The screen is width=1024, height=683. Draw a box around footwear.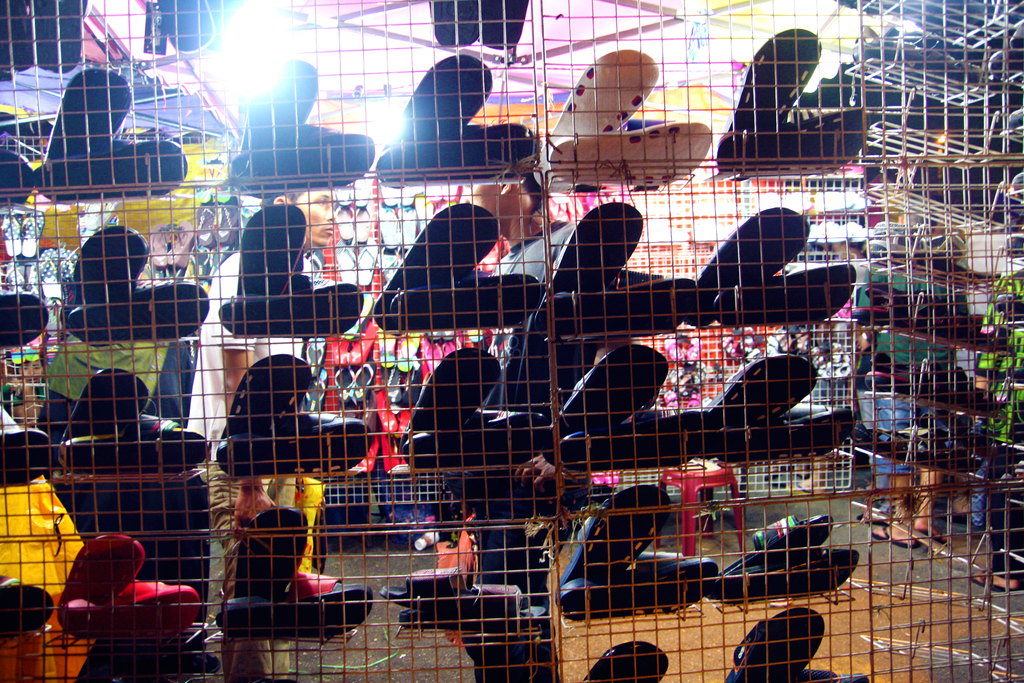
x1=712 y1=256 x2=852 y2=324.
